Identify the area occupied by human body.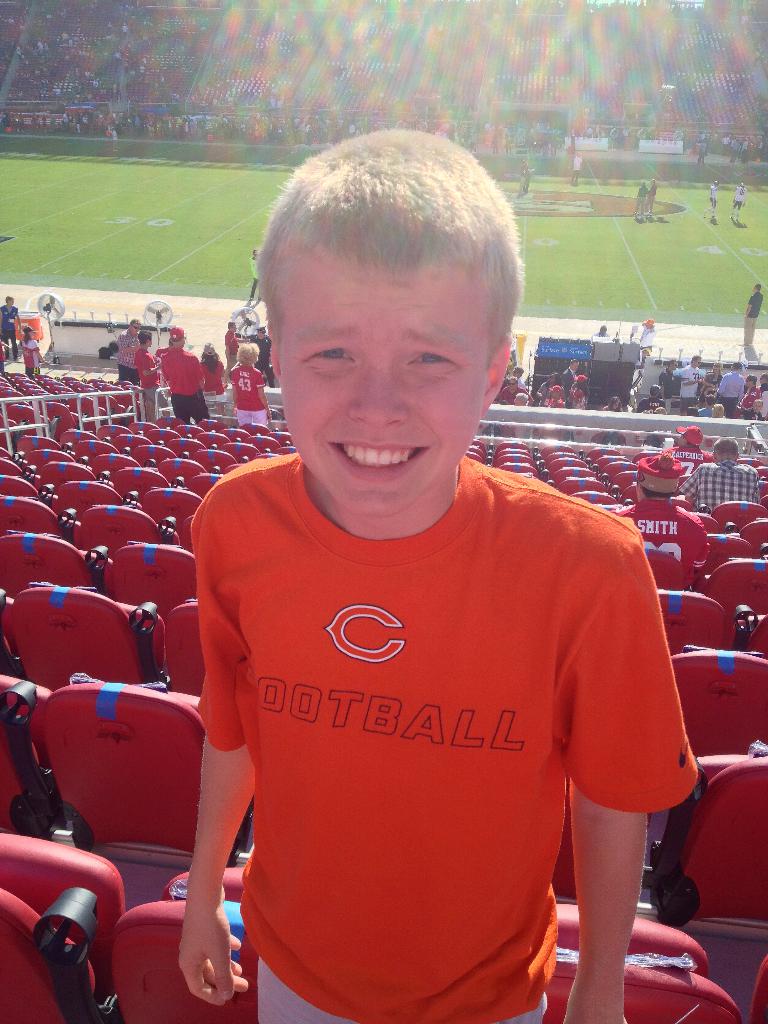
Area: x1=231 y1=345 x2=269 y2=426.
